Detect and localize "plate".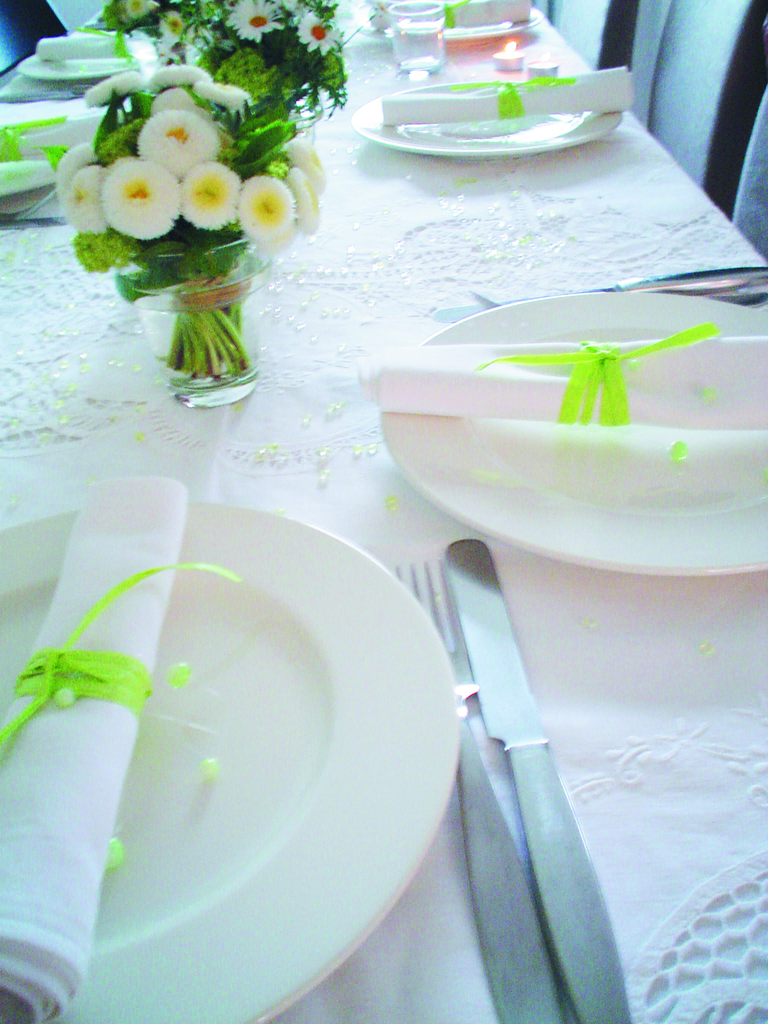
Localized at left=384, top=6, right=540, bottom=45.
